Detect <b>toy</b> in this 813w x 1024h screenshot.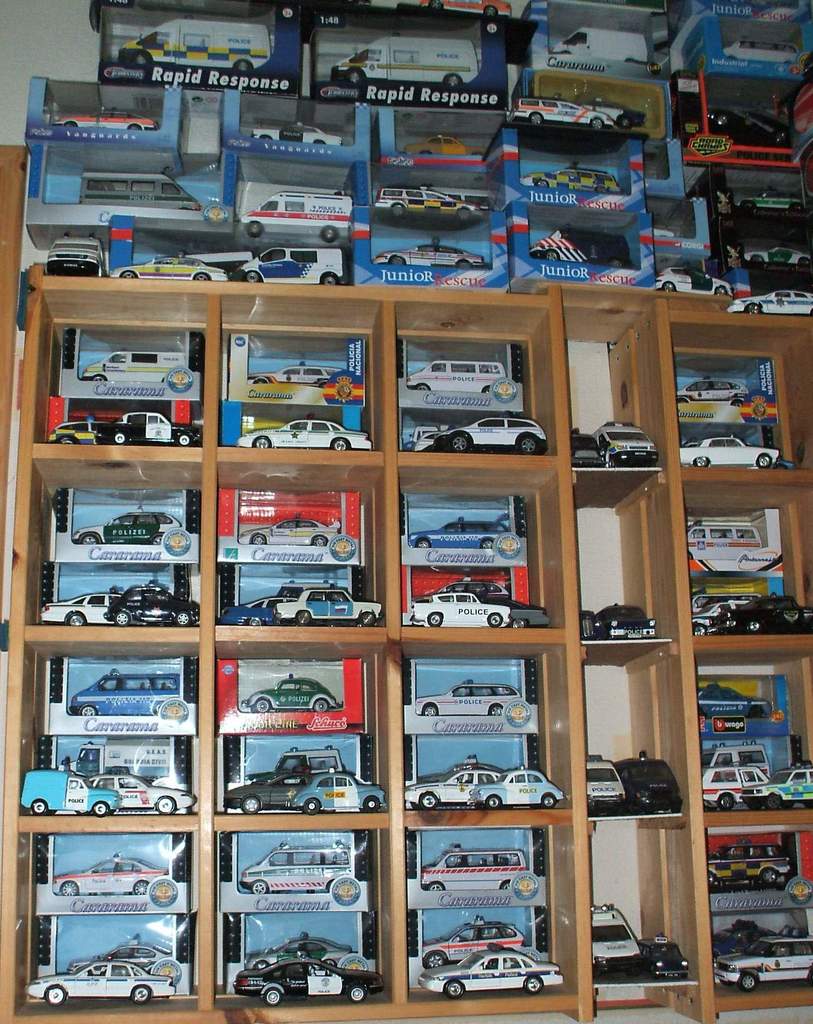
Detection: <bbox>275, 586, 380, 623</bbox>.
